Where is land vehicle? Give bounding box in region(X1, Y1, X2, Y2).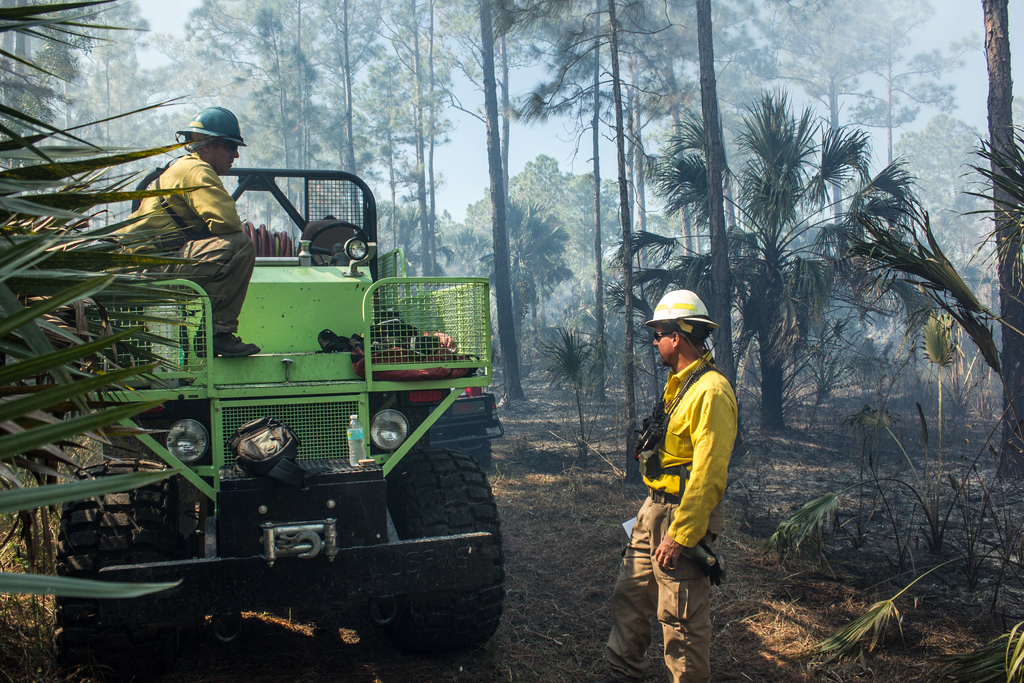
region(52, 181, 507, 639).
